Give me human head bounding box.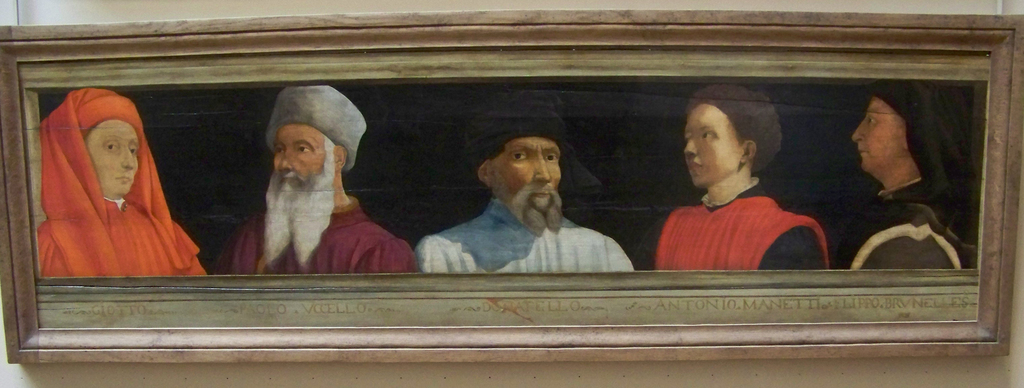
[left=686, top=97, right=762, bottom=185].
